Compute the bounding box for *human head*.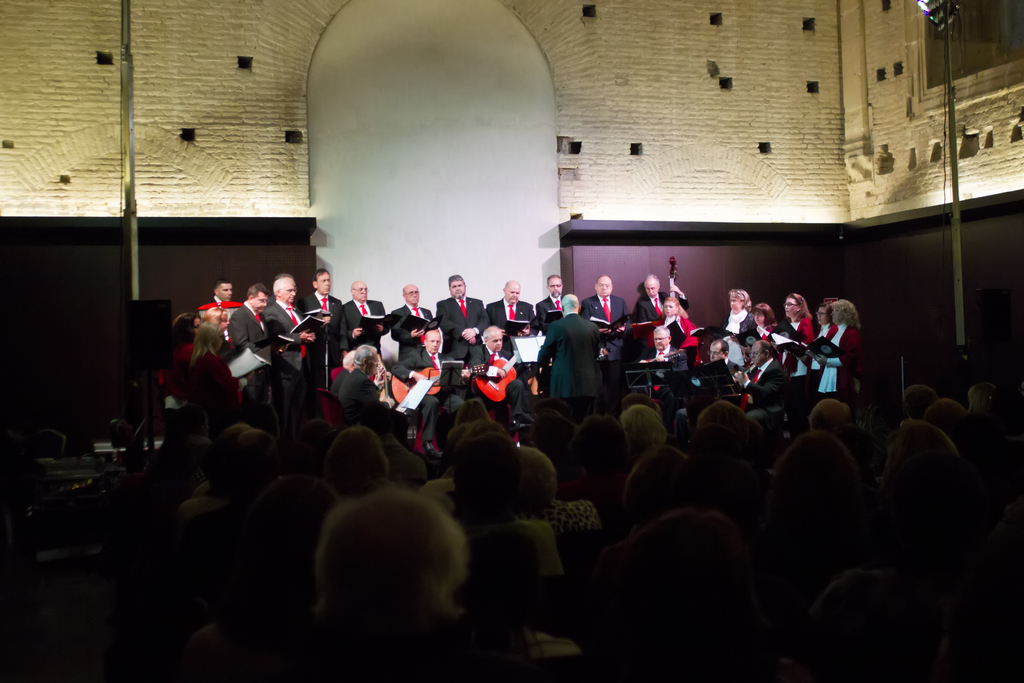
box=[595, 276, 614, 298].
